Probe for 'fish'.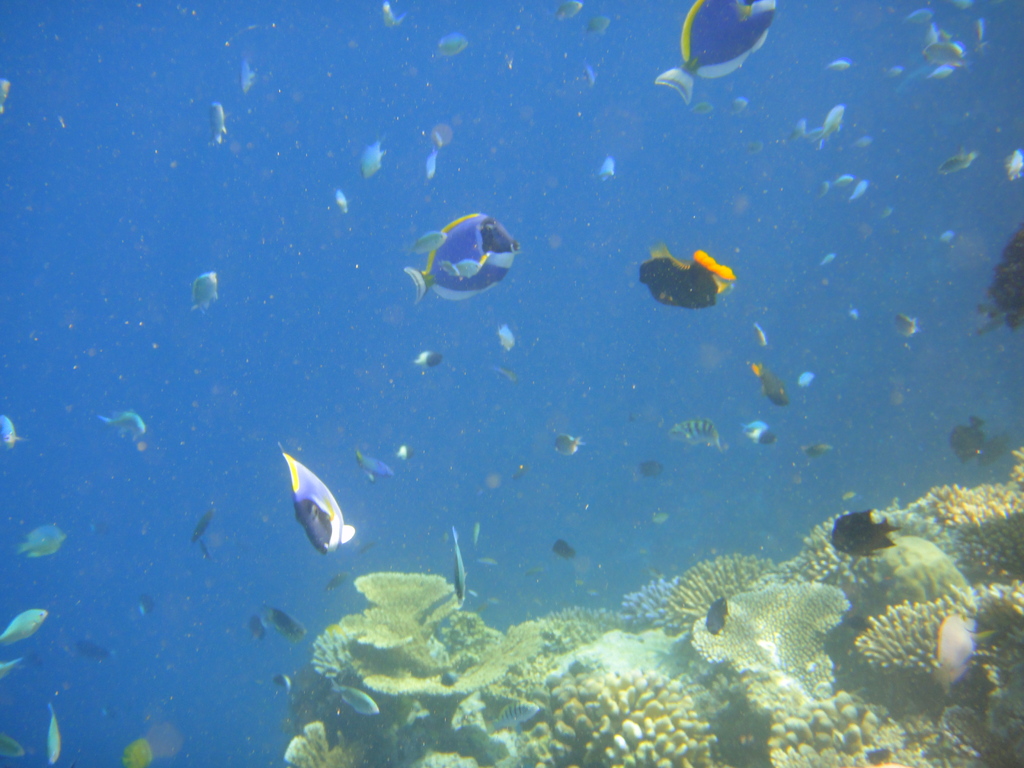
Probe result: rect(0, 653, 38, 680).
